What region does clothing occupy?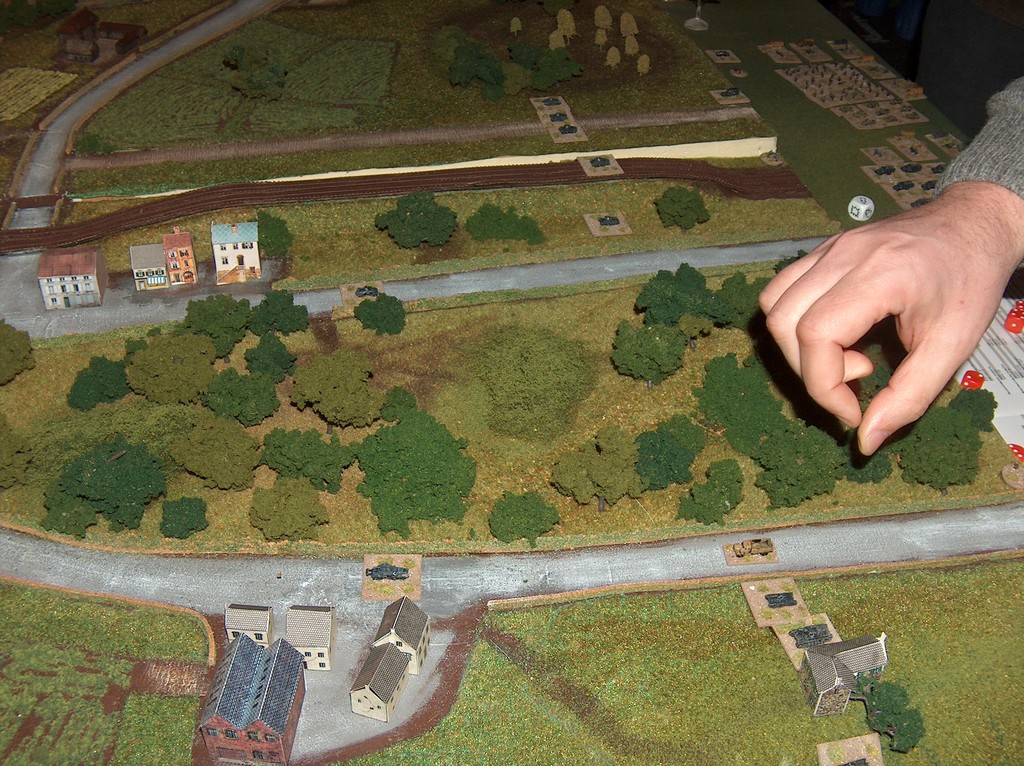
rect(933, 79, 1023, 195).
